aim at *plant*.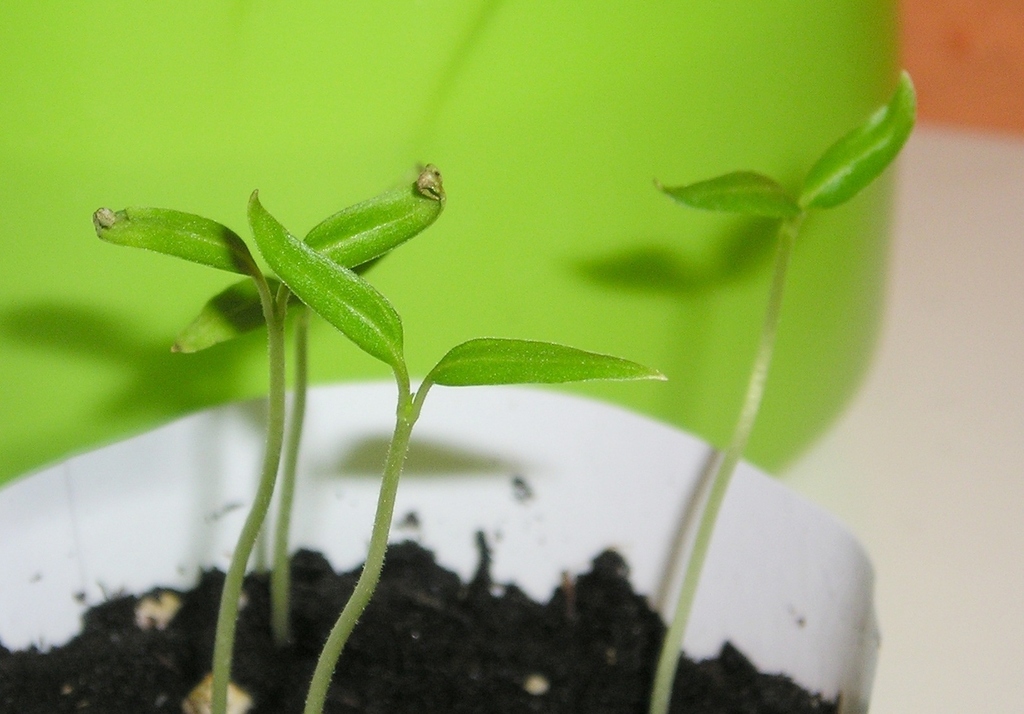
Aimed at box(168, 291, 325, 651).
